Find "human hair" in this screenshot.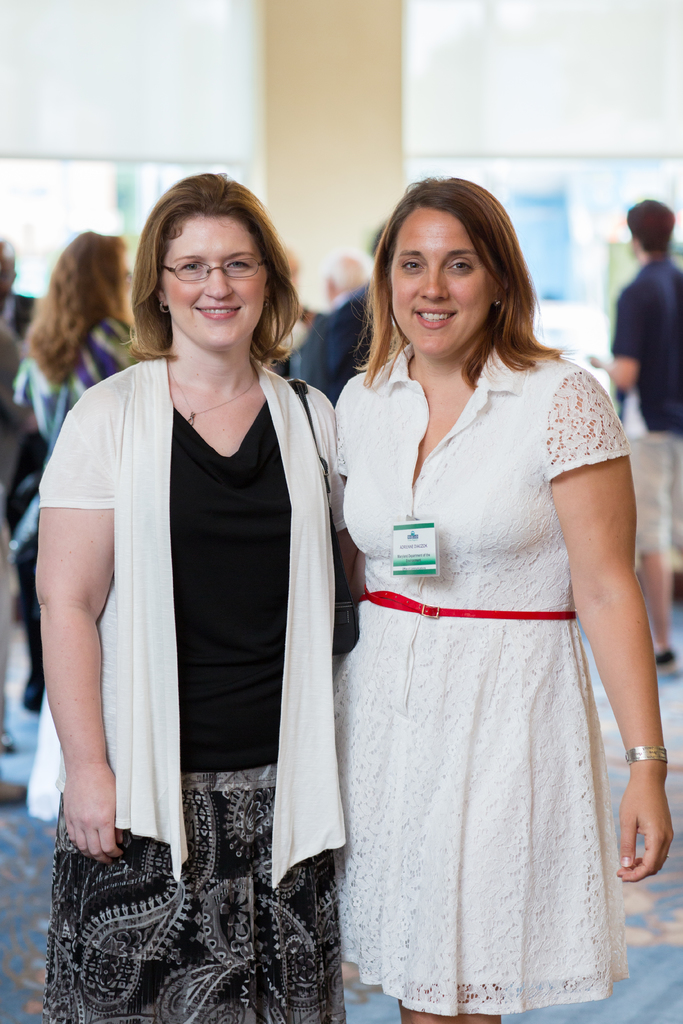
The bounding box for "human hair" is (624,196,675,261).
